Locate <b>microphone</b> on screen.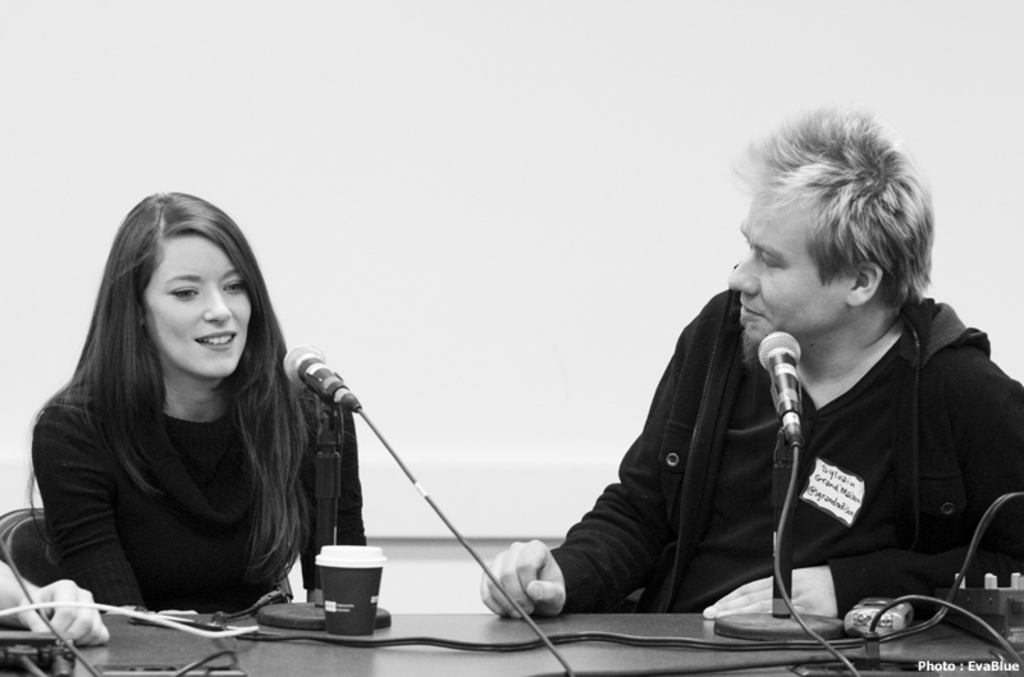
On screen at bbox=(748, 320, 814, 456).
